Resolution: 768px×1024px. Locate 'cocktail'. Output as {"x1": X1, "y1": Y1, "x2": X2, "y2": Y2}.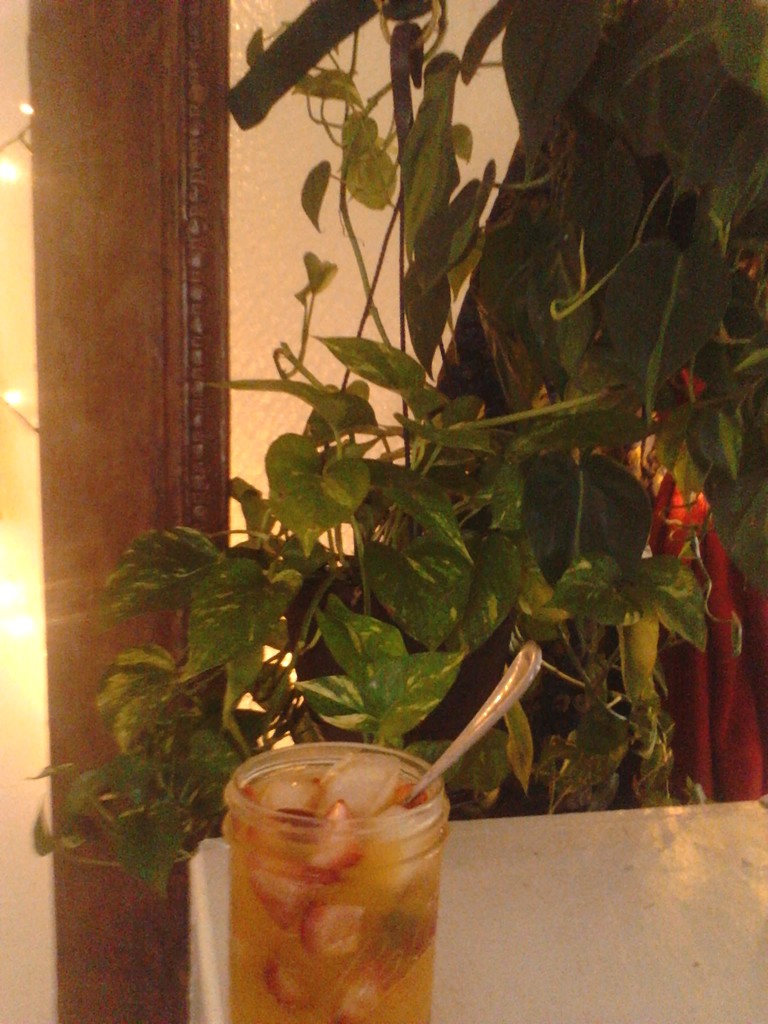
{"x1": 216, "y1": 626, "x2": 540, "y2": 1023}.
